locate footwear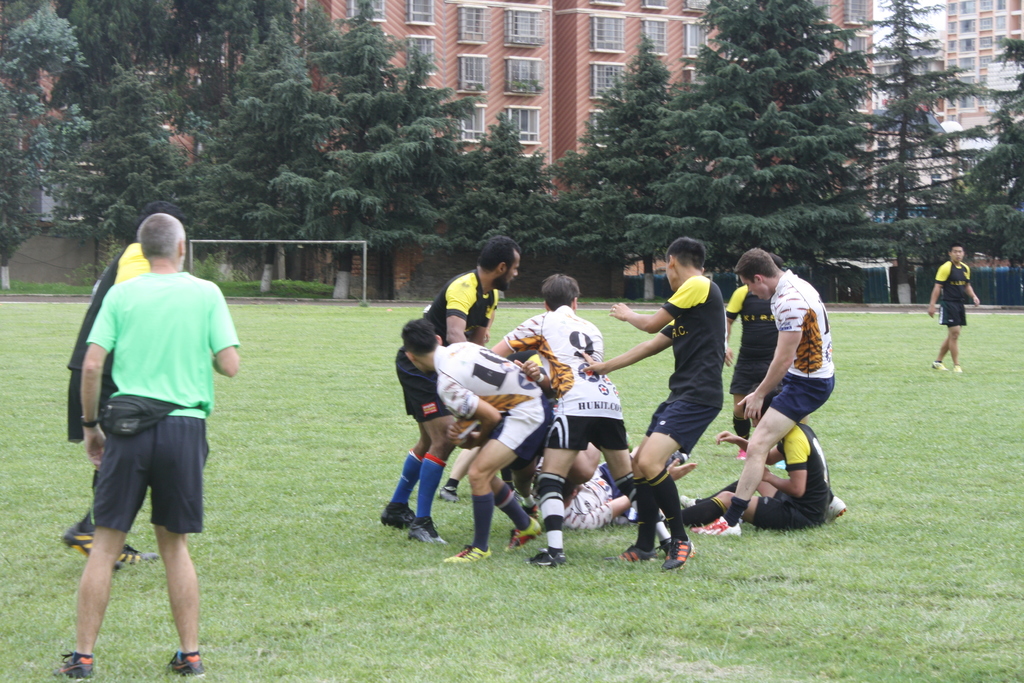
box=[501, 518, 539, 556]
